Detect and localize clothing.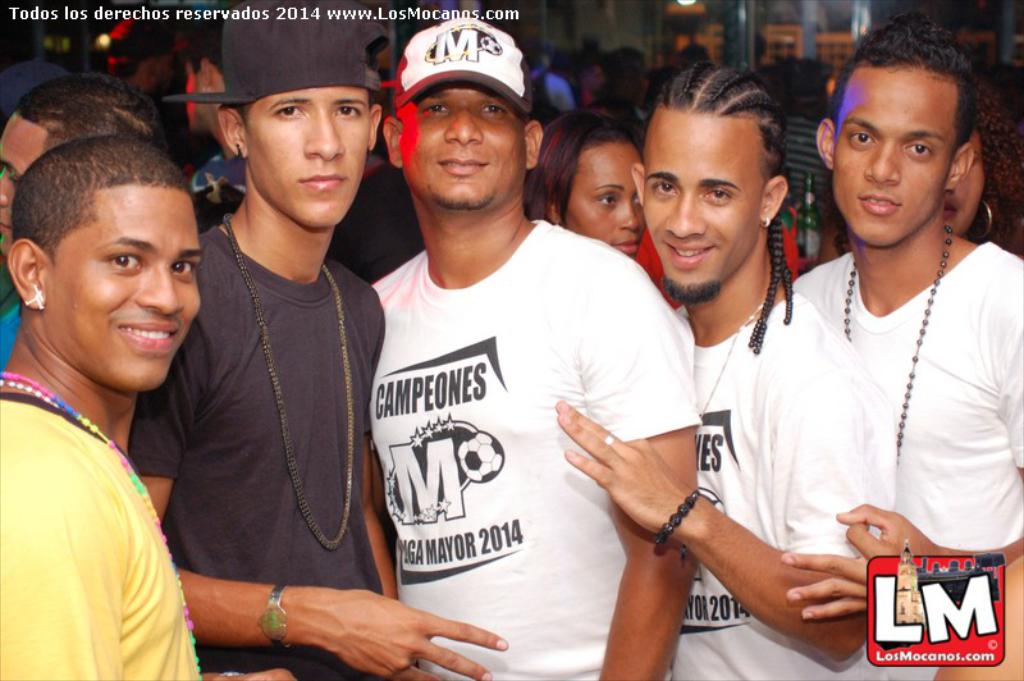
Localized at 792:232:1023:549.
